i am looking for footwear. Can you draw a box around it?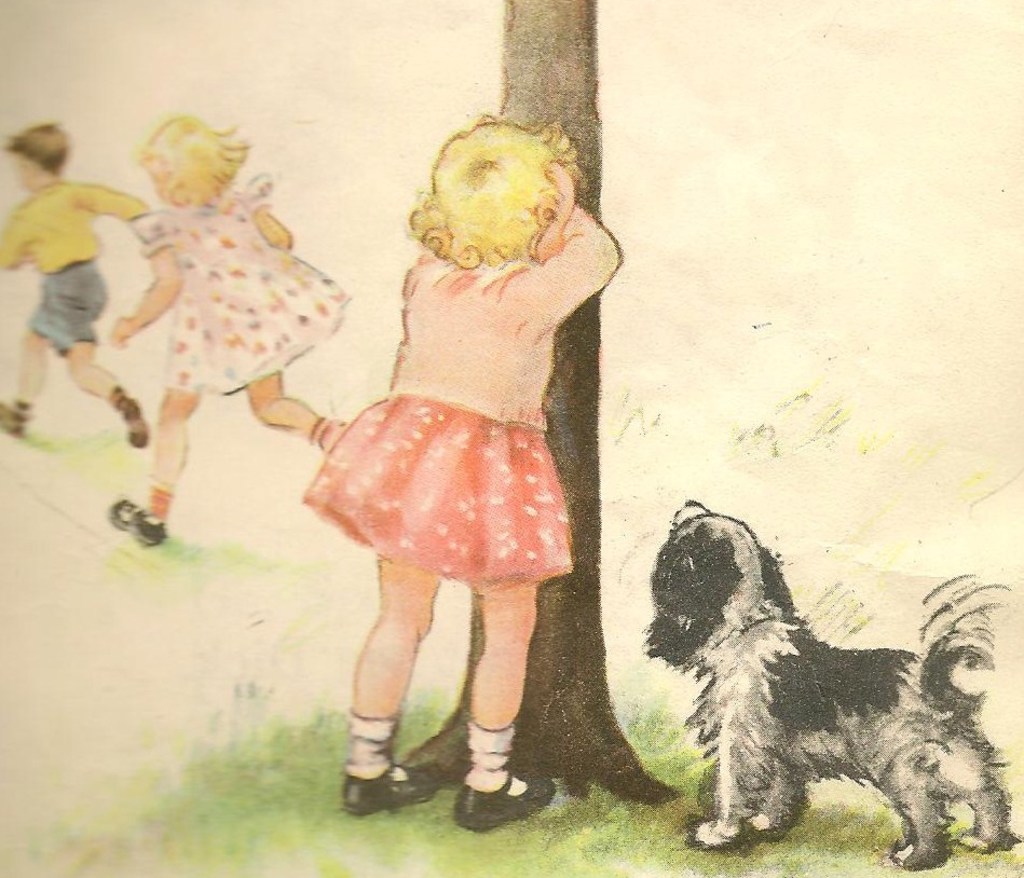
Sure, the bounding box is box=[450, 777, 565, 825].
